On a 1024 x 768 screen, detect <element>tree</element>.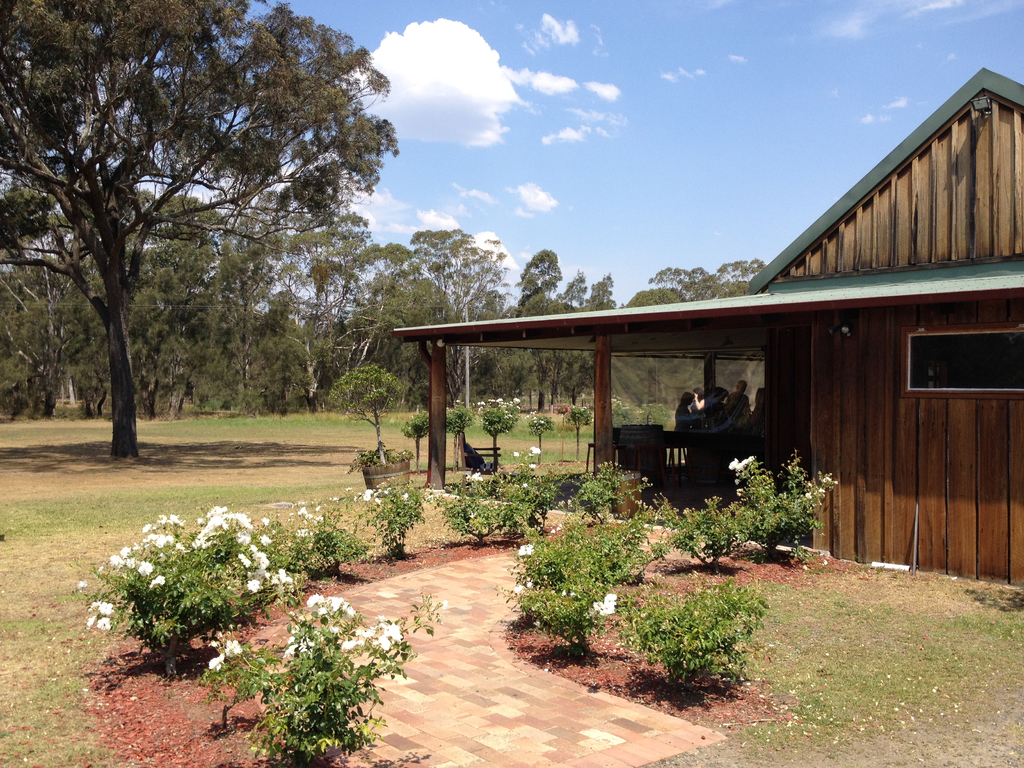
0 189 763 417.
